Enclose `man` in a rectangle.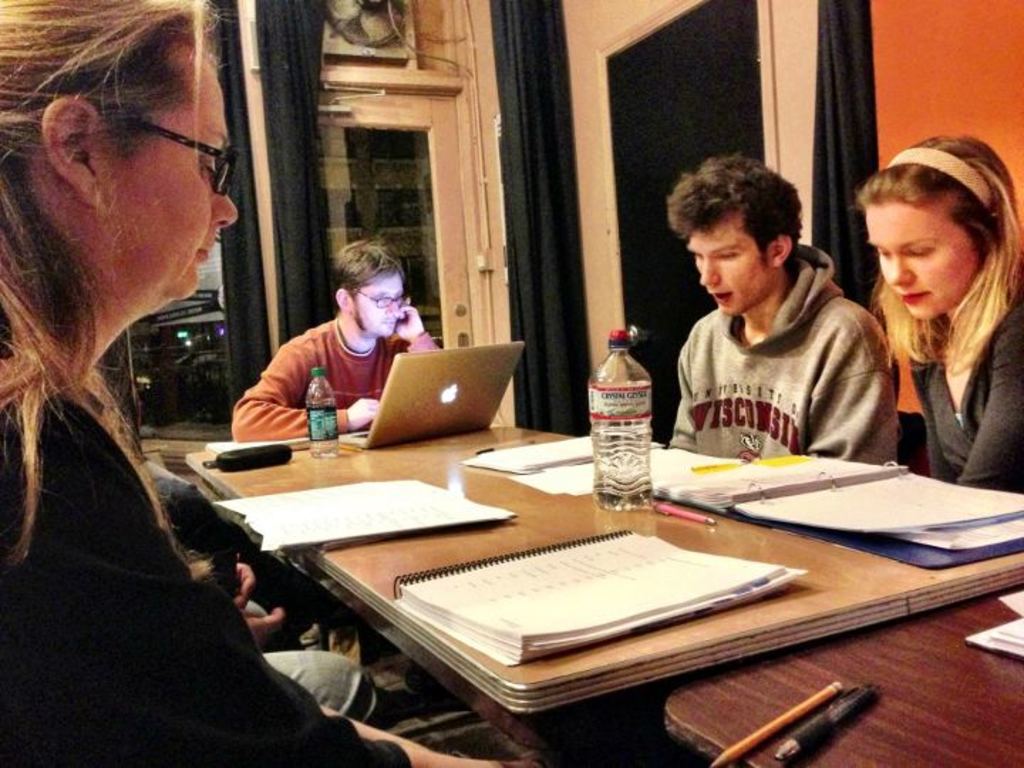
x1=663, y1=139, x2=905, y2=471.
